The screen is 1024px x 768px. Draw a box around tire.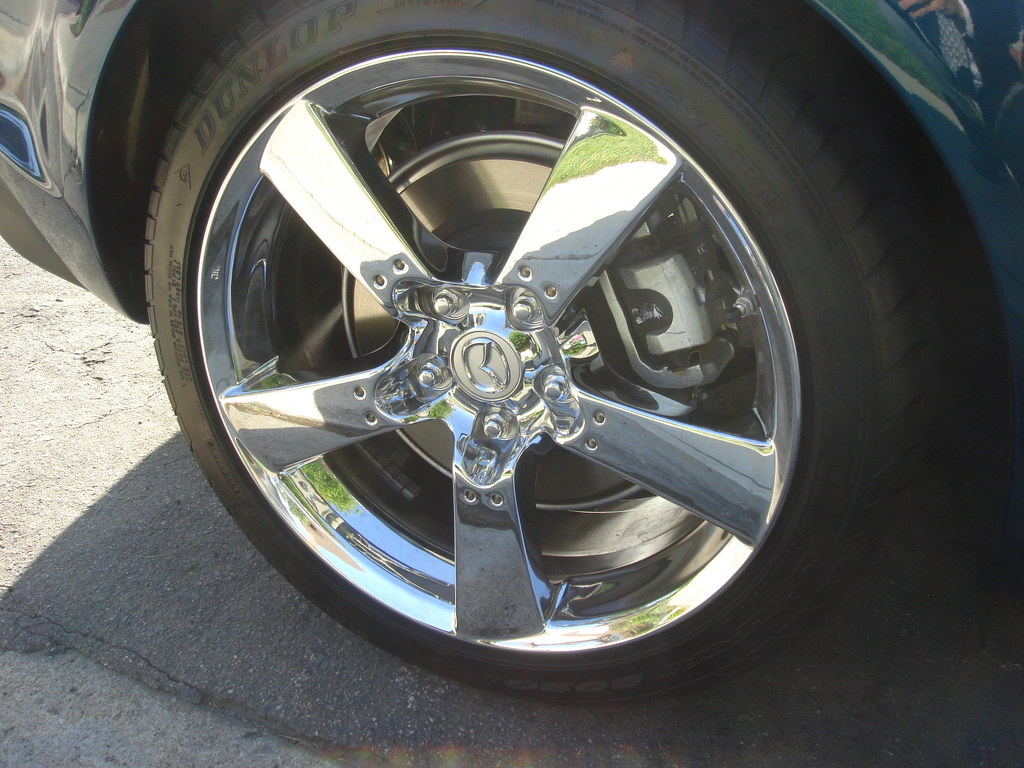
{"x1": 111, "y1": 0, "x2": 944, "y2": 703}.
